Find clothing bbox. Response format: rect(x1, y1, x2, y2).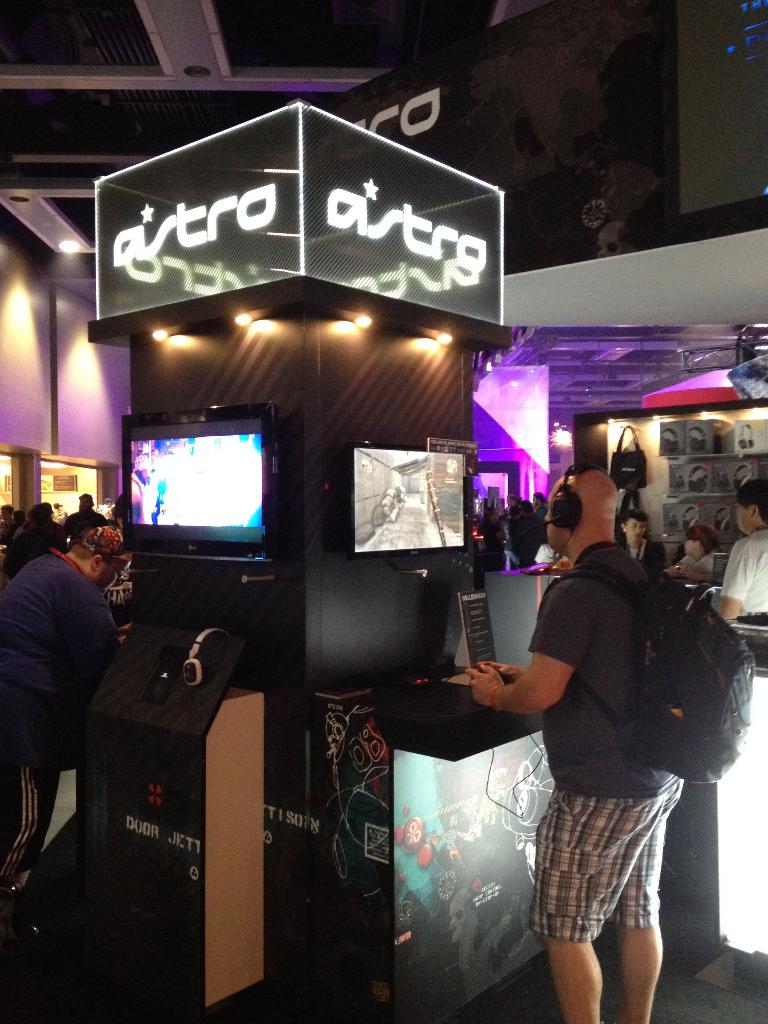
rect(538, 501, 547, 522).
